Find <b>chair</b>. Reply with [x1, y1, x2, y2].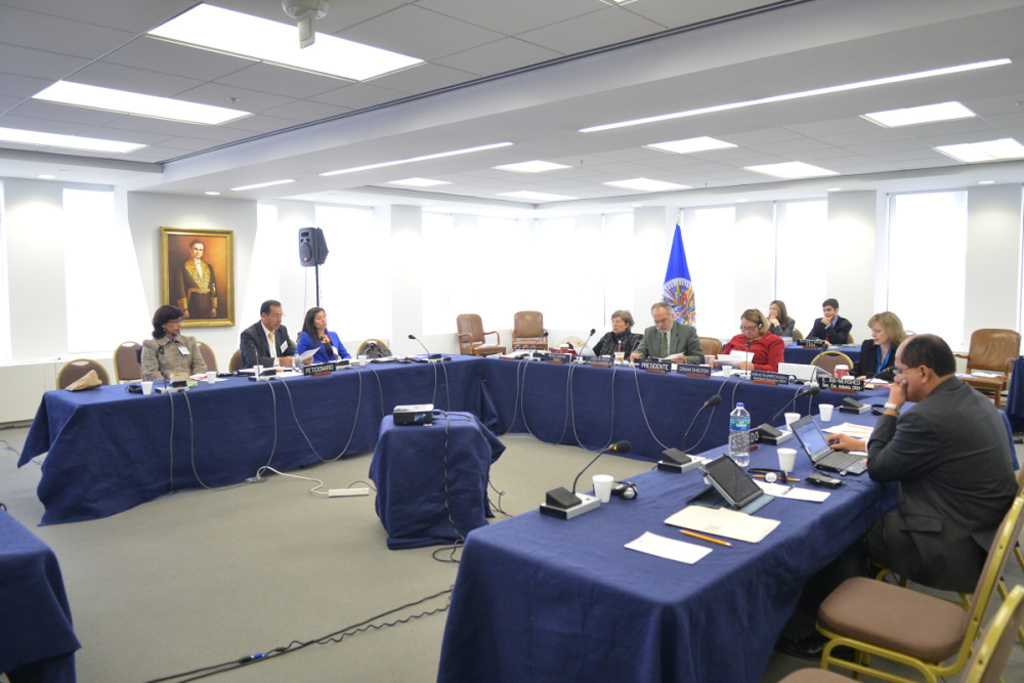
[452, 310, 509, 357].
